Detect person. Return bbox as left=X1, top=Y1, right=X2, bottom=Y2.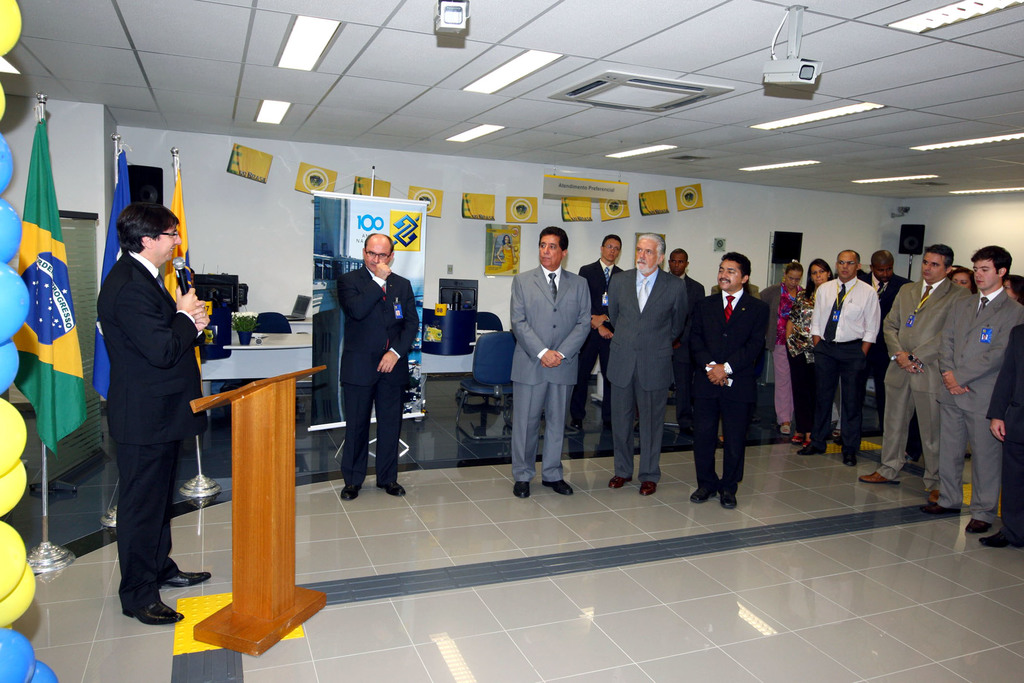
left=924, top=242, right=1016, bottom=532.
